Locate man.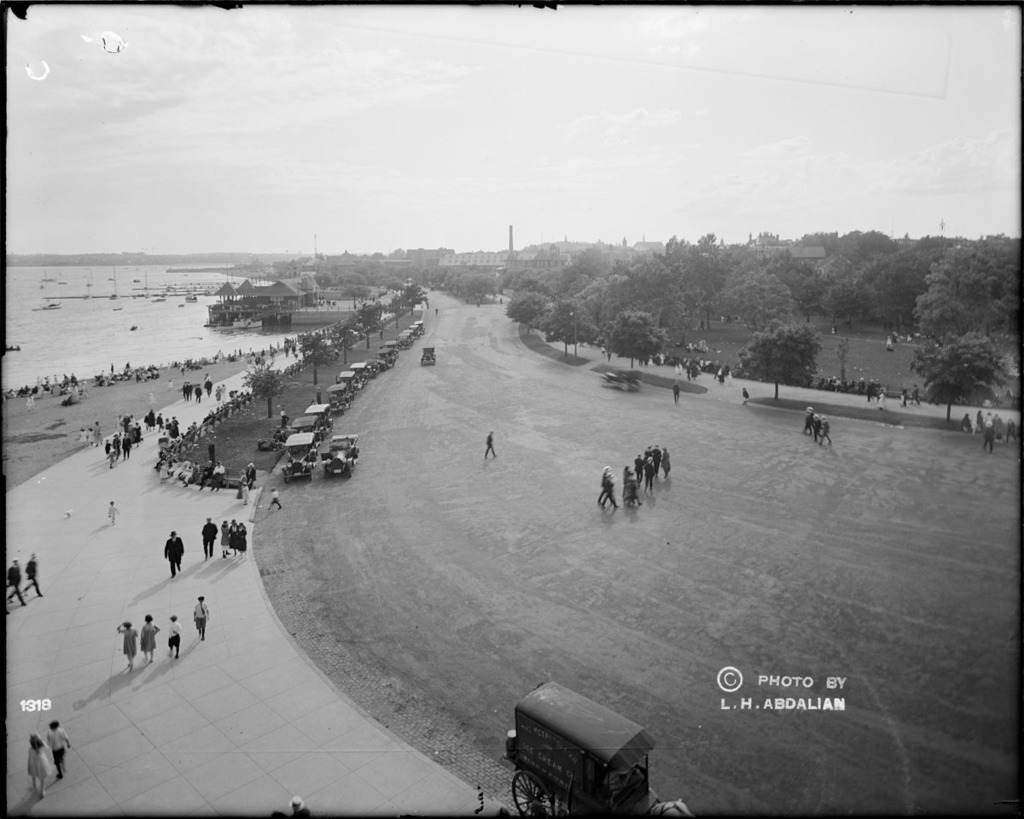
Bounding box: bbox=[482, 429, 501, 456].
